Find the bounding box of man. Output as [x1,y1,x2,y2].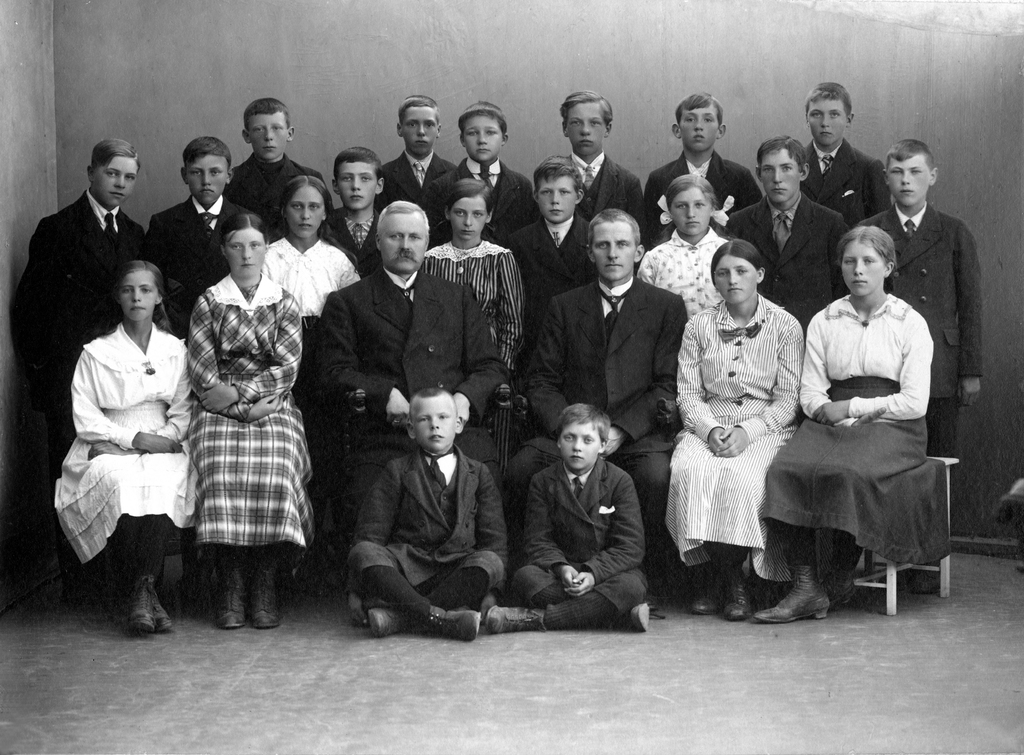
[312,195,512,631].
